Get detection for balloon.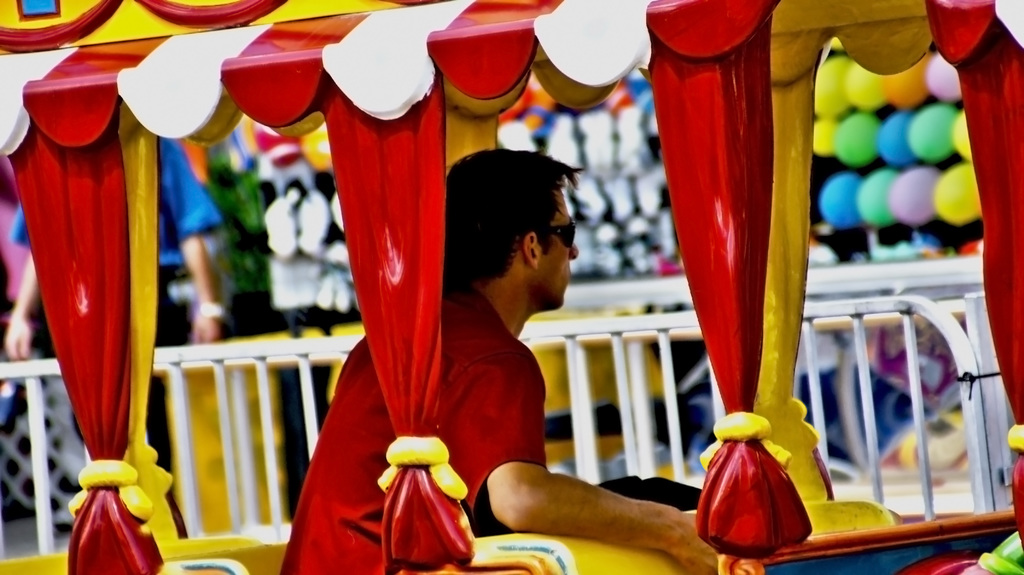
Detection: 828, 37, 844, 52.
